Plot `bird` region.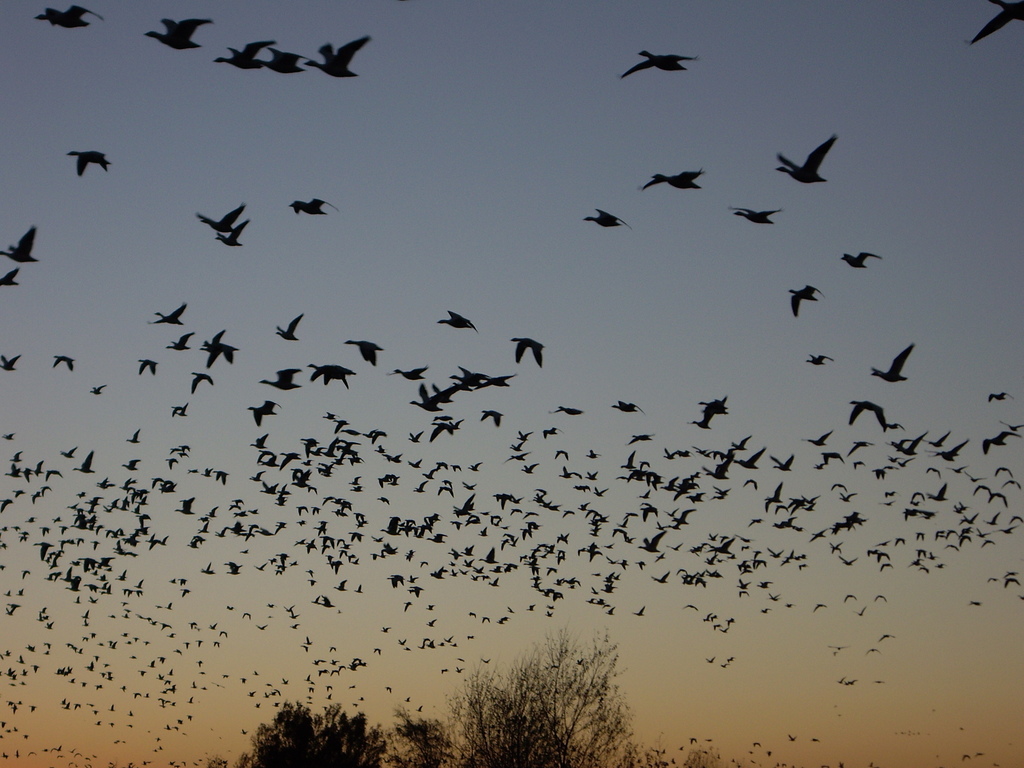
Plotted at l=803, t=496, r=821, b=502.
